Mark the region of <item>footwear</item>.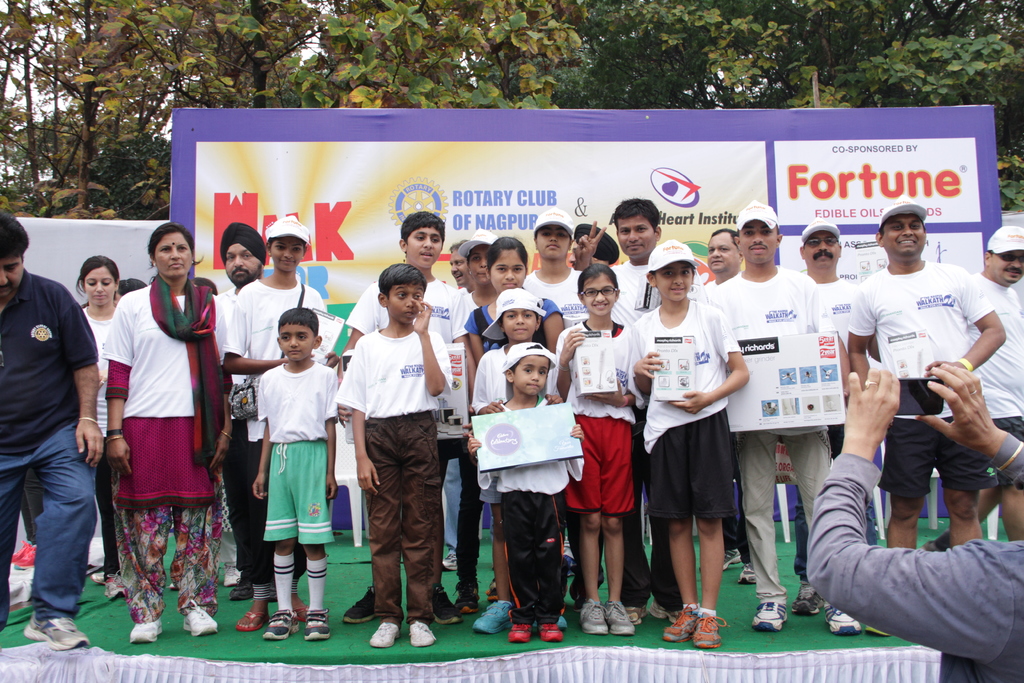
Region: 102/573/131/602.
